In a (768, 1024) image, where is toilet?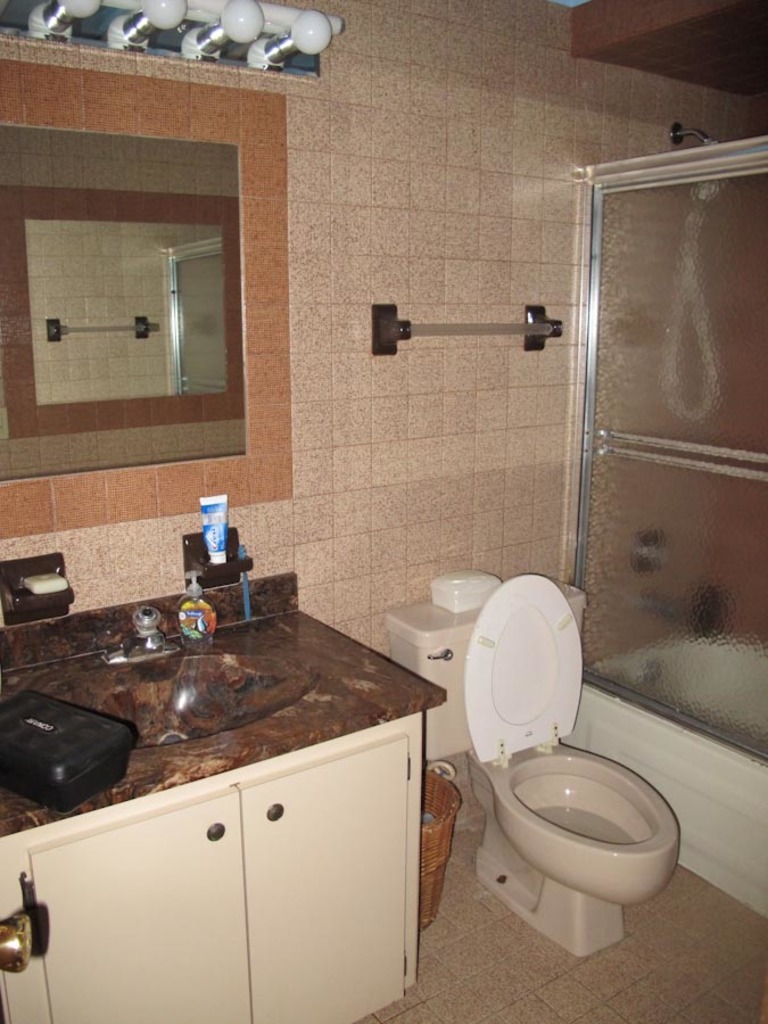
box=[387, 572, 685, 966].
